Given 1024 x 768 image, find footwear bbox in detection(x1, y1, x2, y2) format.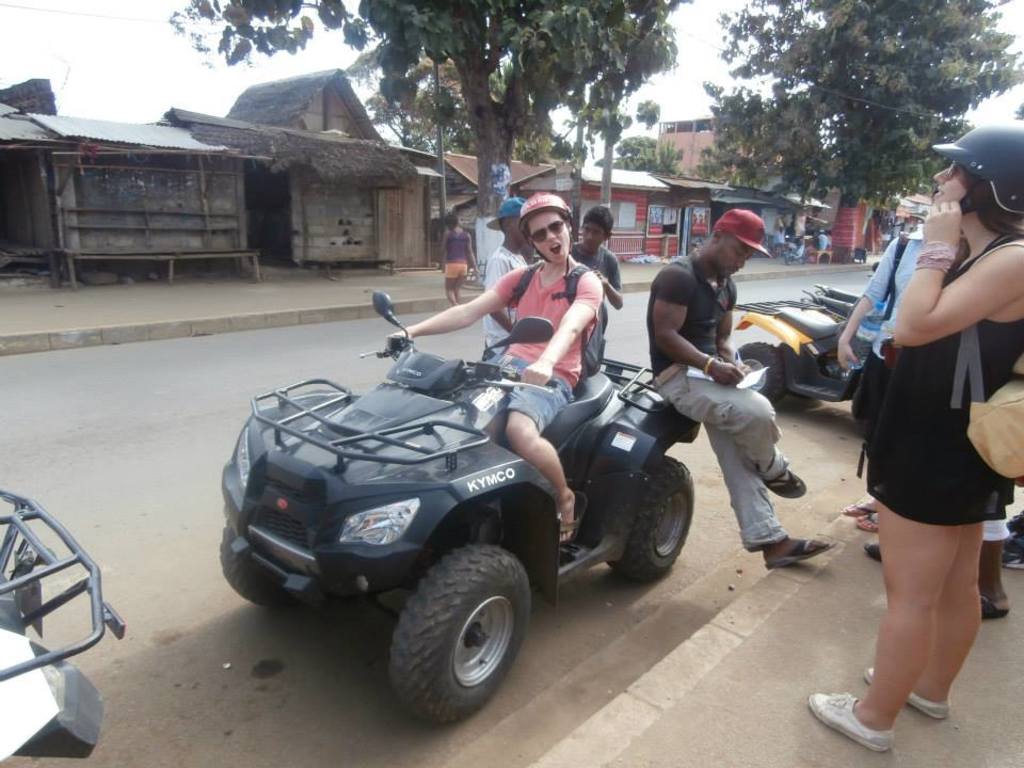
detection(855, 512, 880, 535).
